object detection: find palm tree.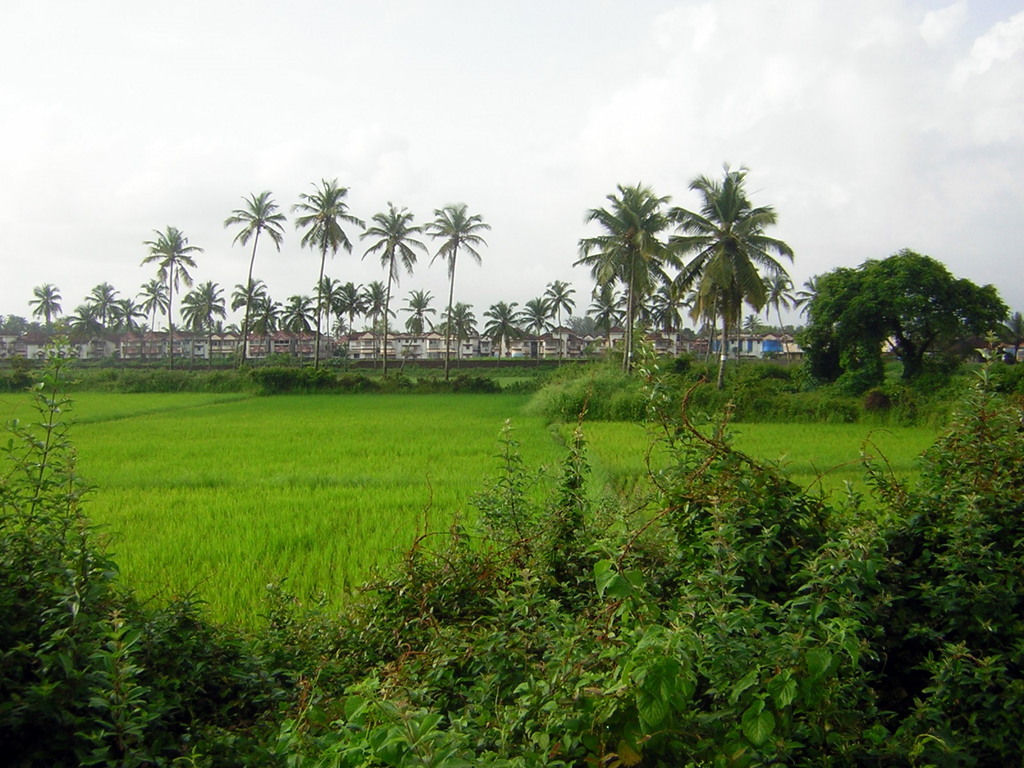
[x1=216, y1=183, x2=289, y2=367].
